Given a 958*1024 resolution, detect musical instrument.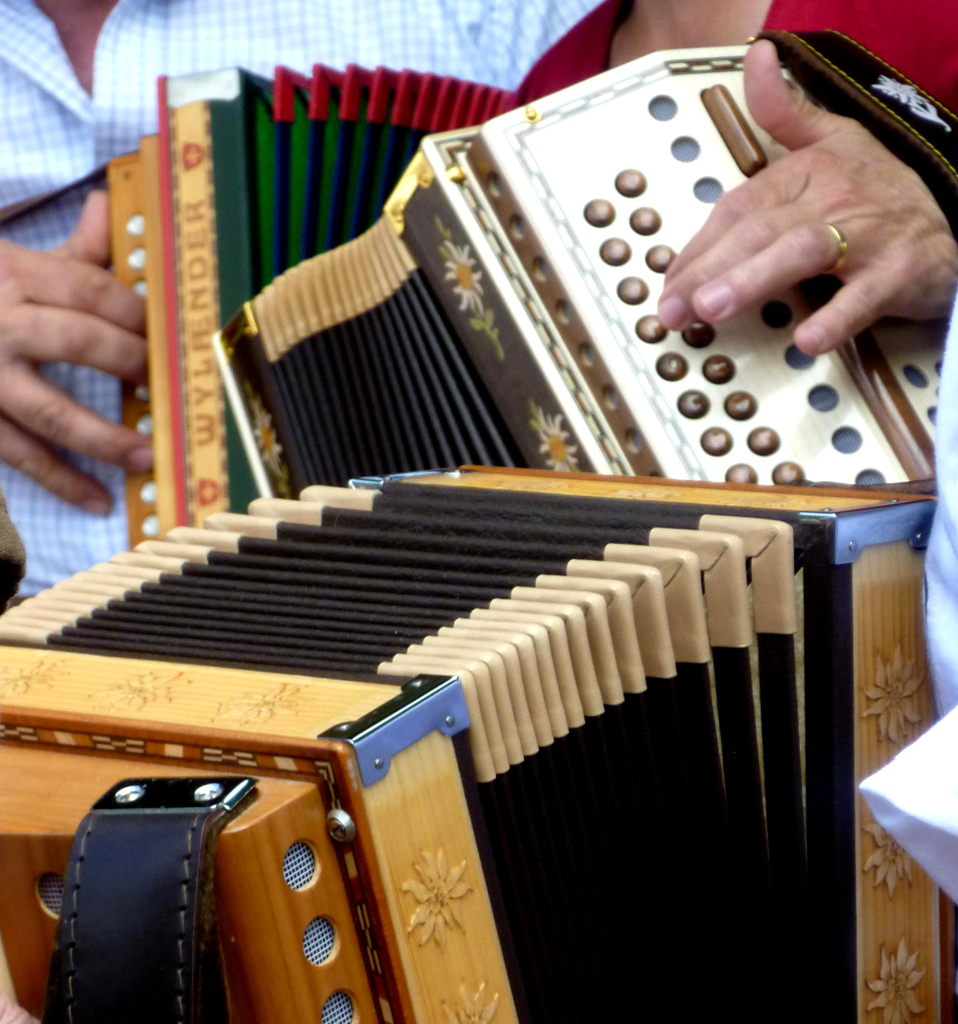
0, 460, 957, 1023.
